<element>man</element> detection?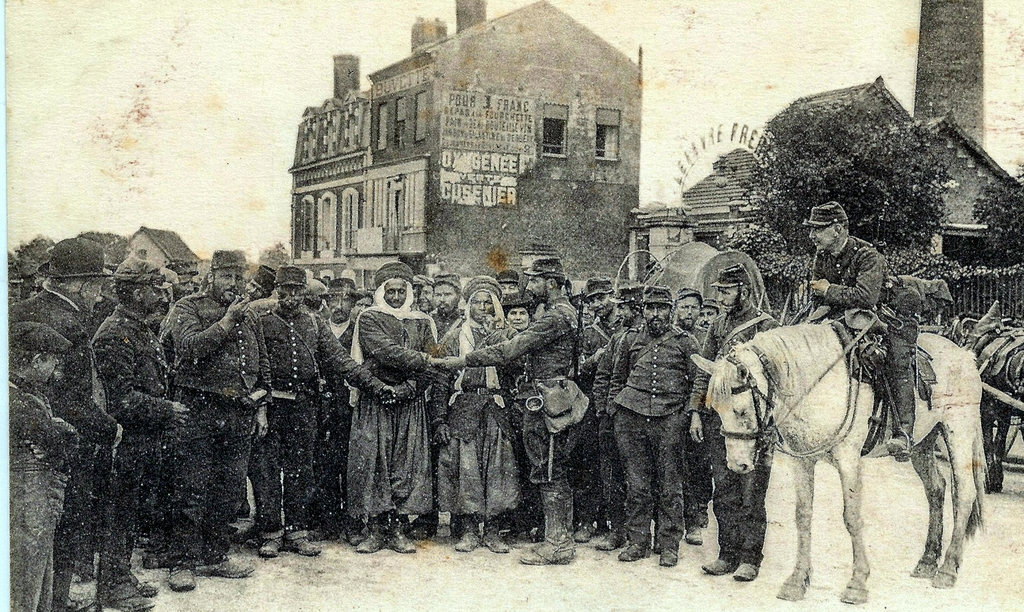
pyautogui.locateOnScreen(0, 329, 67, 601)
